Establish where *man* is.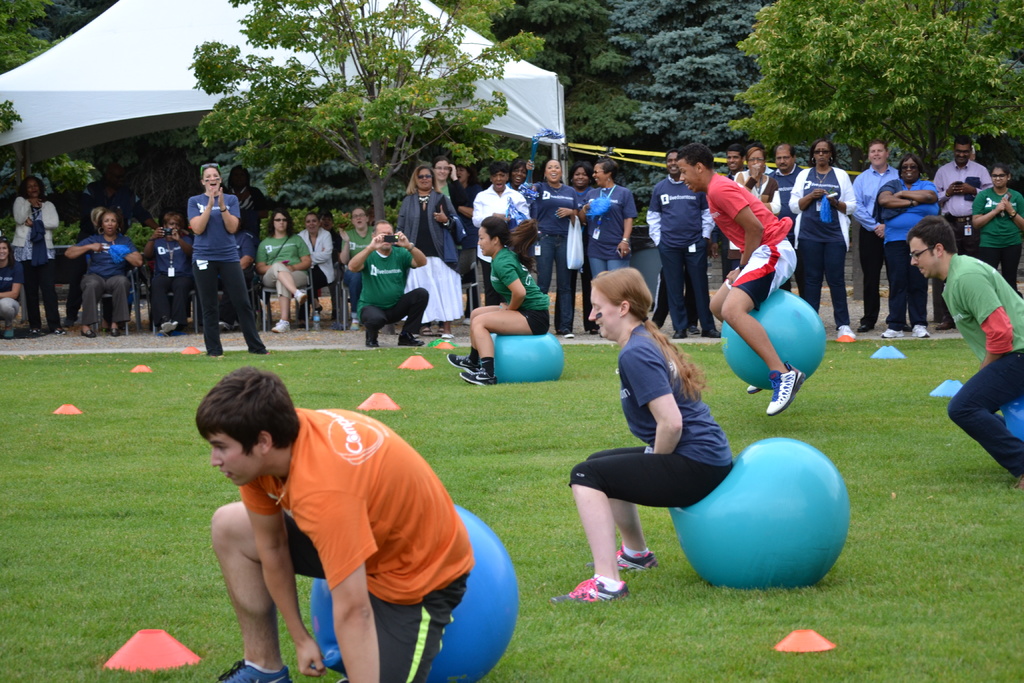
Established at 348,218,429,347.
